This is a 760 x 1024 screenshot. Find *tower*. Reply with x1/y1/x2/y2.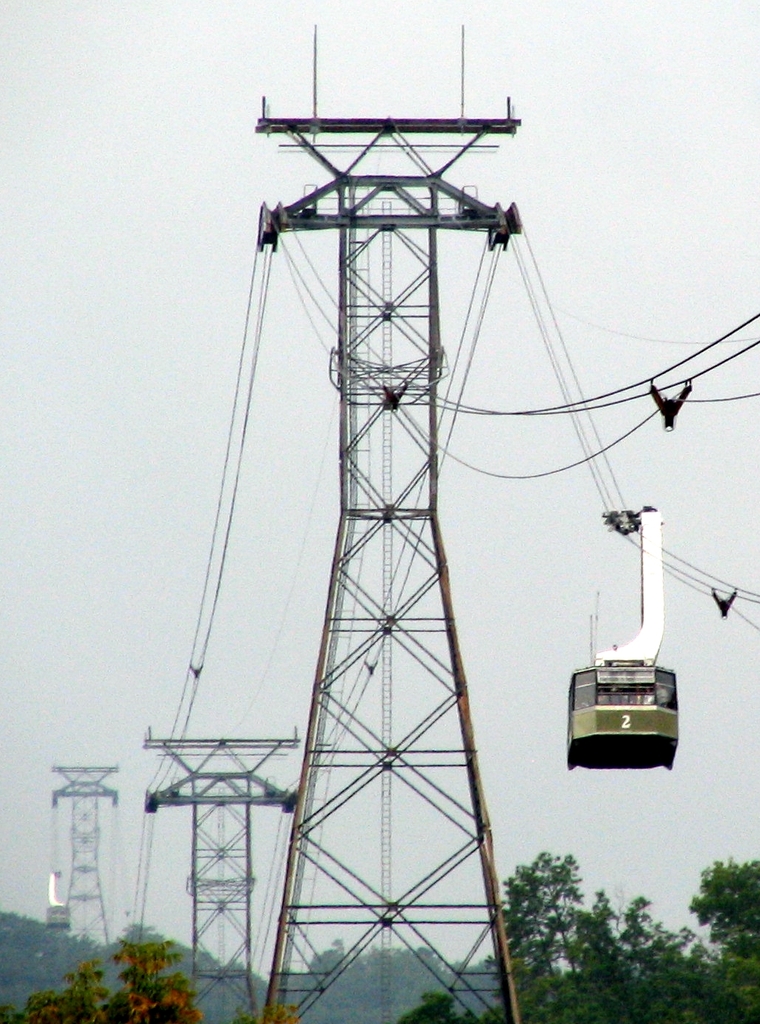
38/769/105/941.
